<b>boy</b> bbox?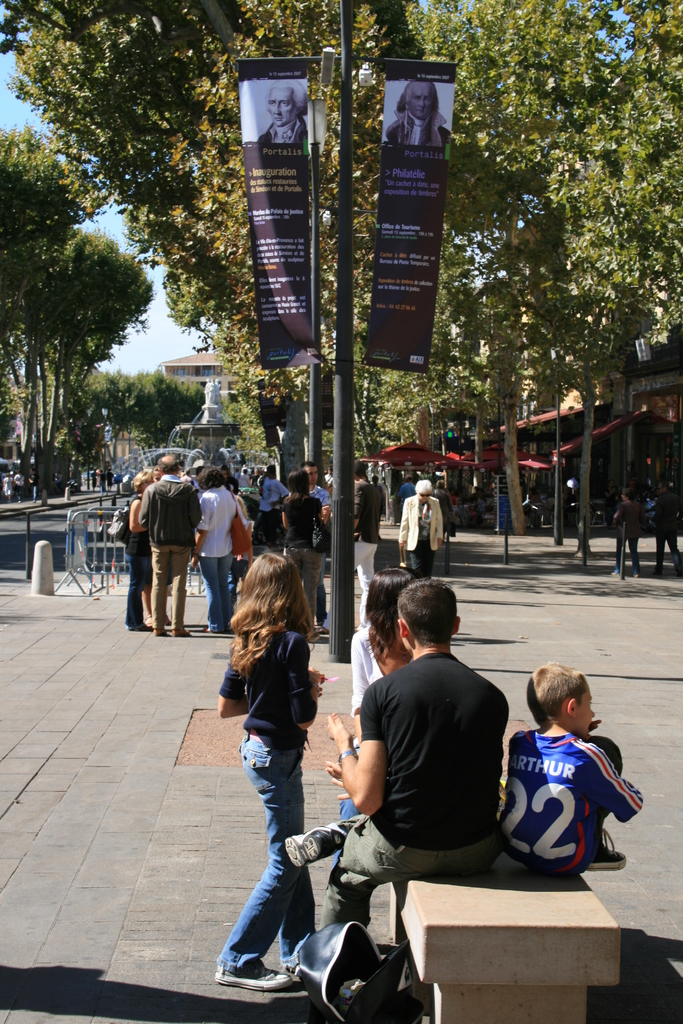
502/667/641/883
